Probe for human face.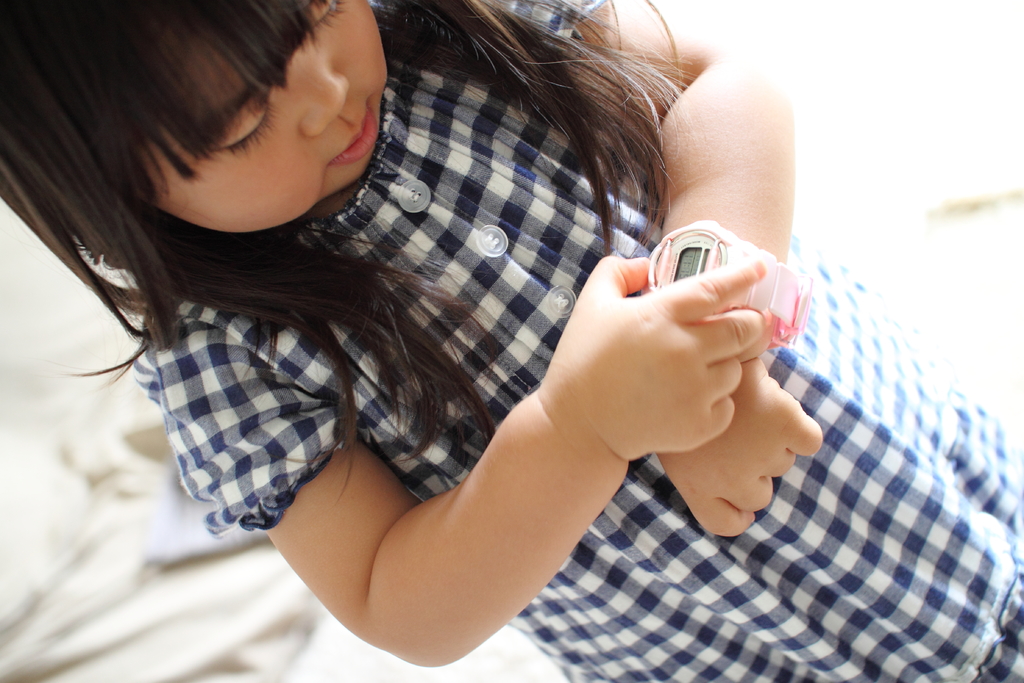
Probe result: [x1=142, y1=0, x2=396, y2=236].
